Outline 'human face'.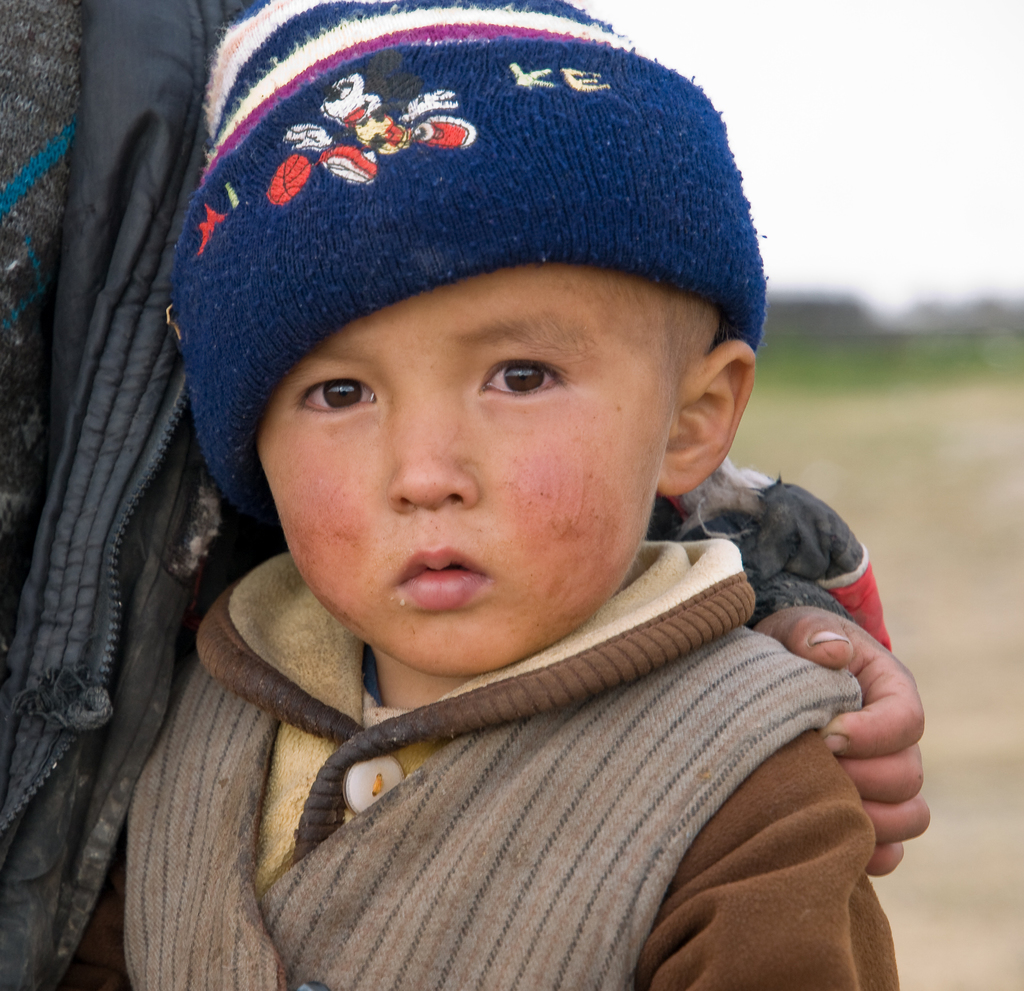
Outline: [left=252, top=257, right=673, bottom=676].
